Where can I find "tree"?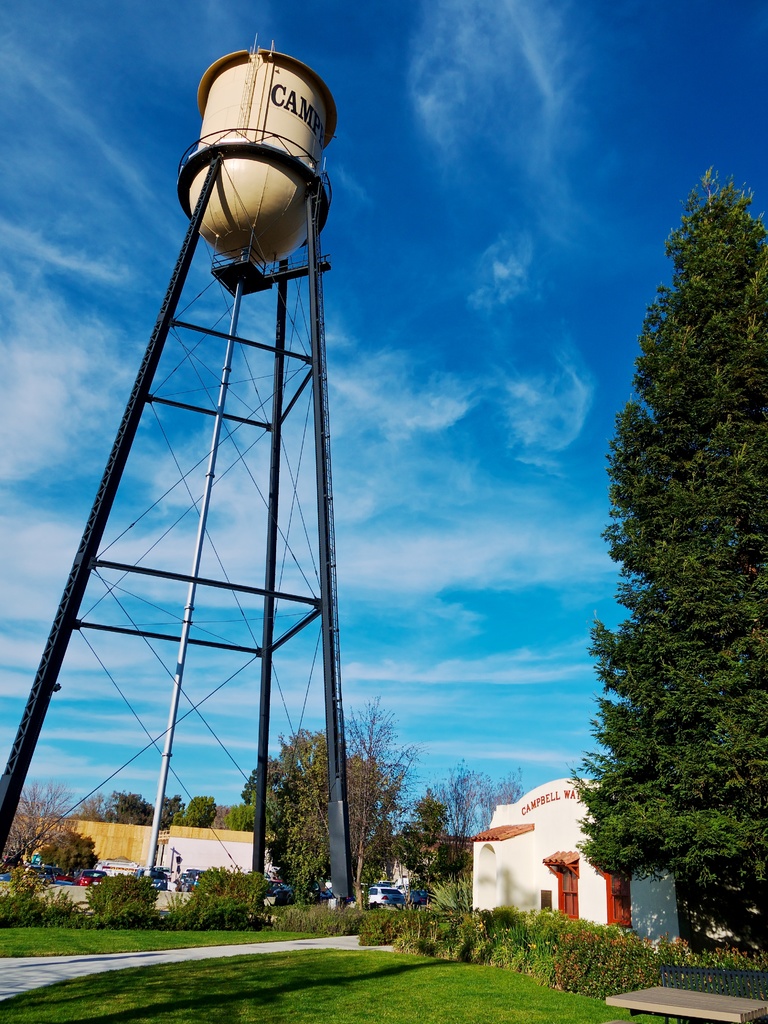
You can find it at 573, 150, 753, 950.
